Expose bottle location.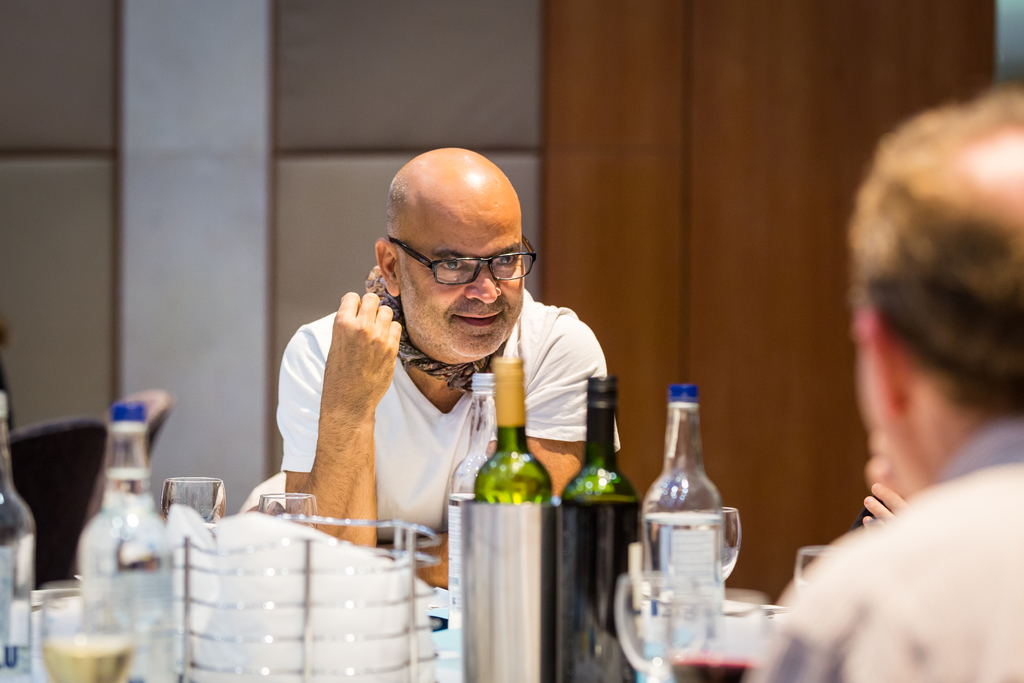
Exposed at region(0, 389, 35, 682).
